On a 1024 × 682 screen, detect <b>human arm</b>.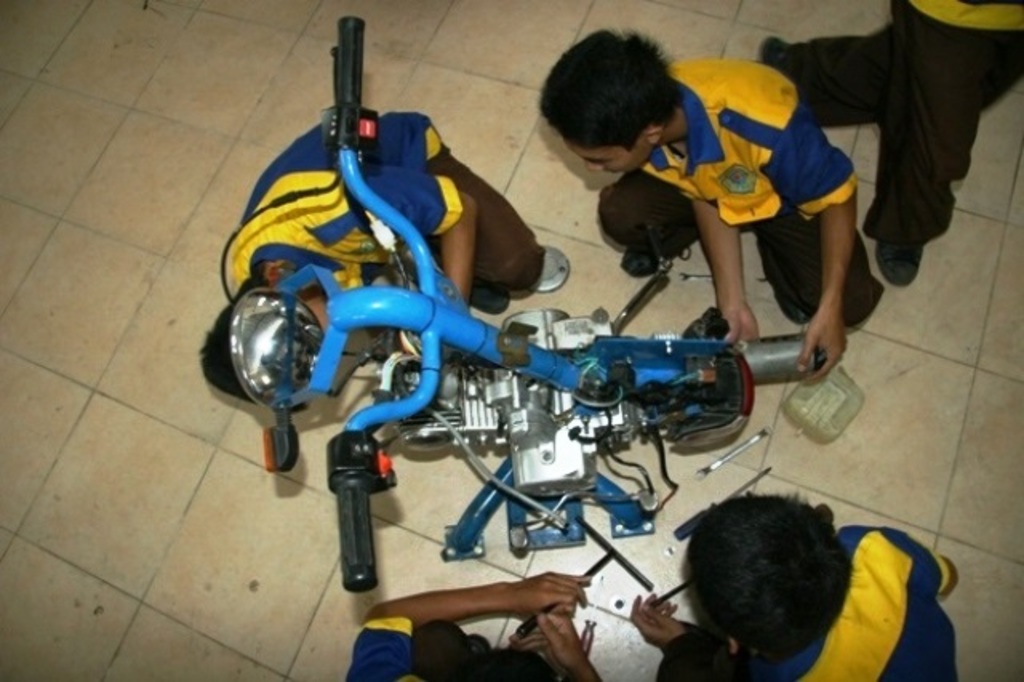
[left=370, top=575, right=622, bottom=664].
